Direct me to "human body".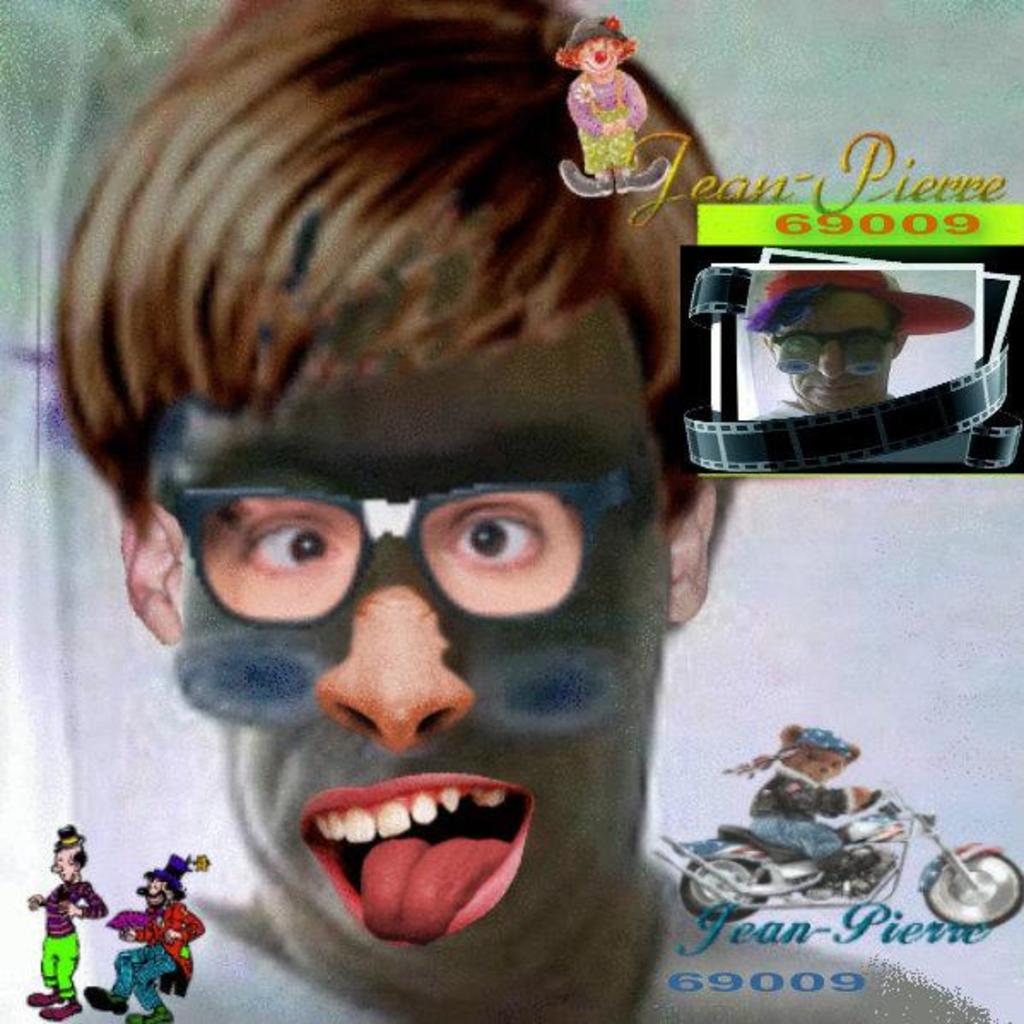
Direction: x1=68, y1=0, x2=992, y2=1022.
